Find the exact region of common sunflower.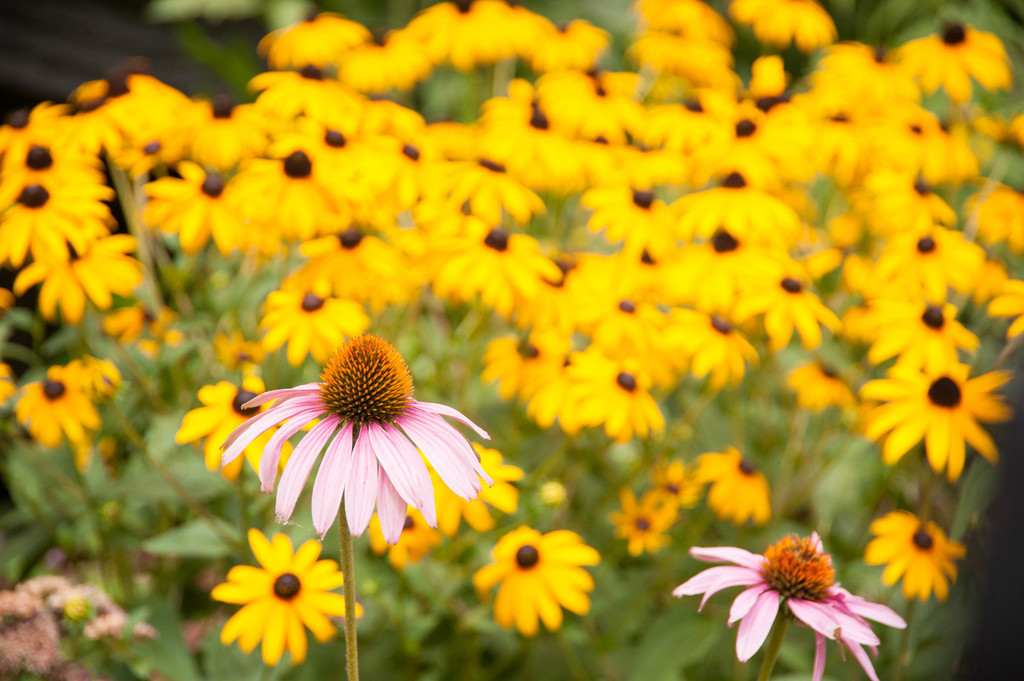
Exact region: 218, 321, 502, 531.
